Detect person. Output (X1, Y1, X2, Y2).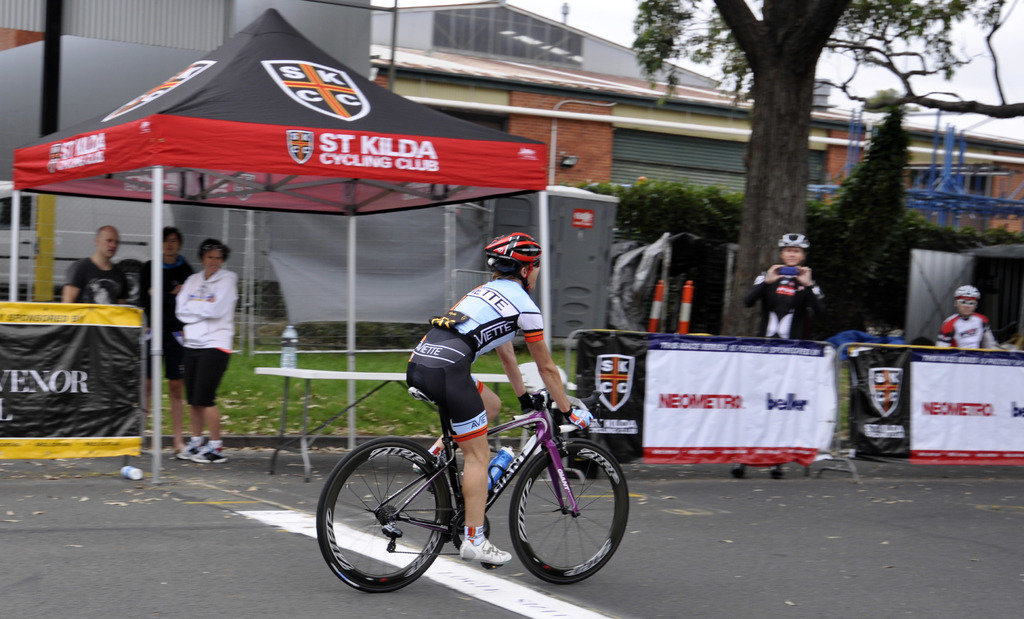
(745, 230, 824, 346).
